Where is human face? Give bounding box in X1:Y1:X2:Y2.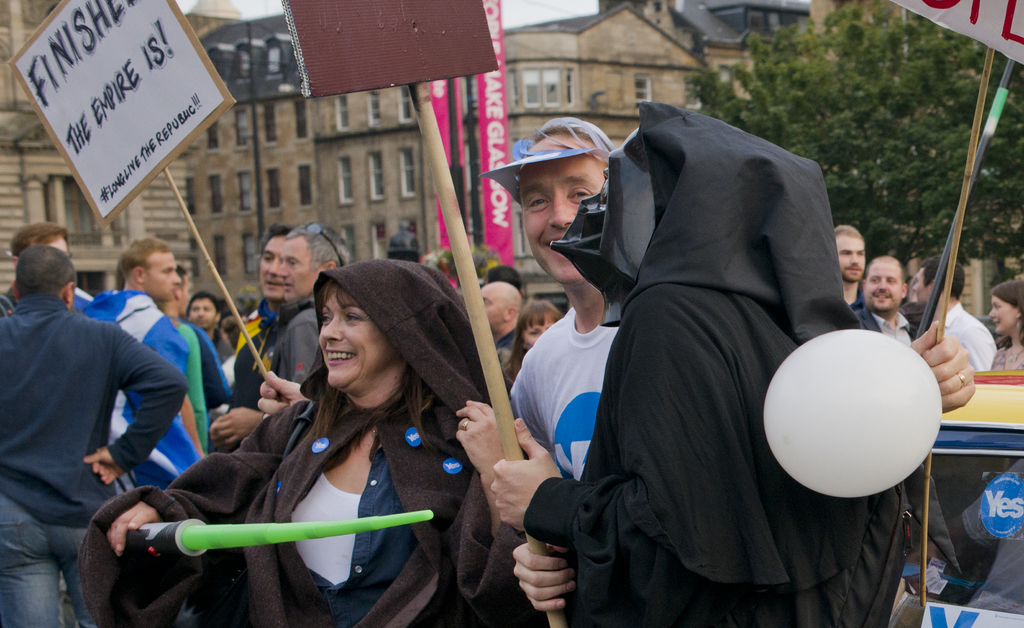
862:261:903:315.
